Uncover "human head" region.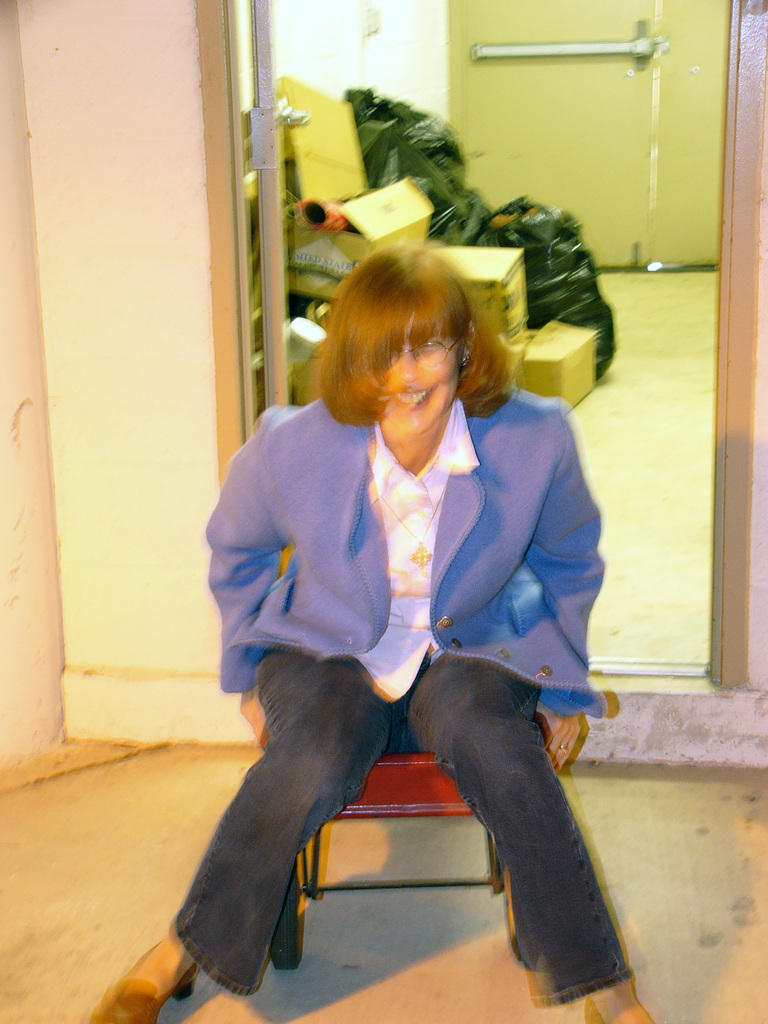
Uncovered: detection(316, 227, 506, 435).
